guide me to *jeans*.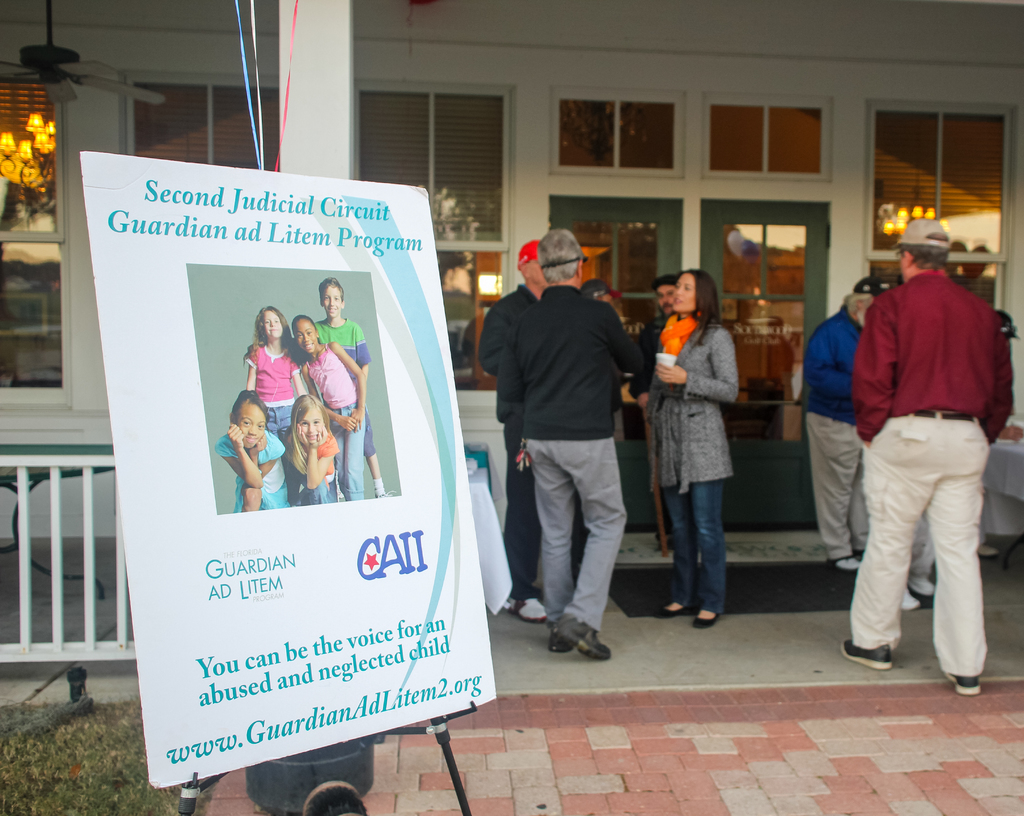
Guidance: locate(671, 464, 747, 621).
